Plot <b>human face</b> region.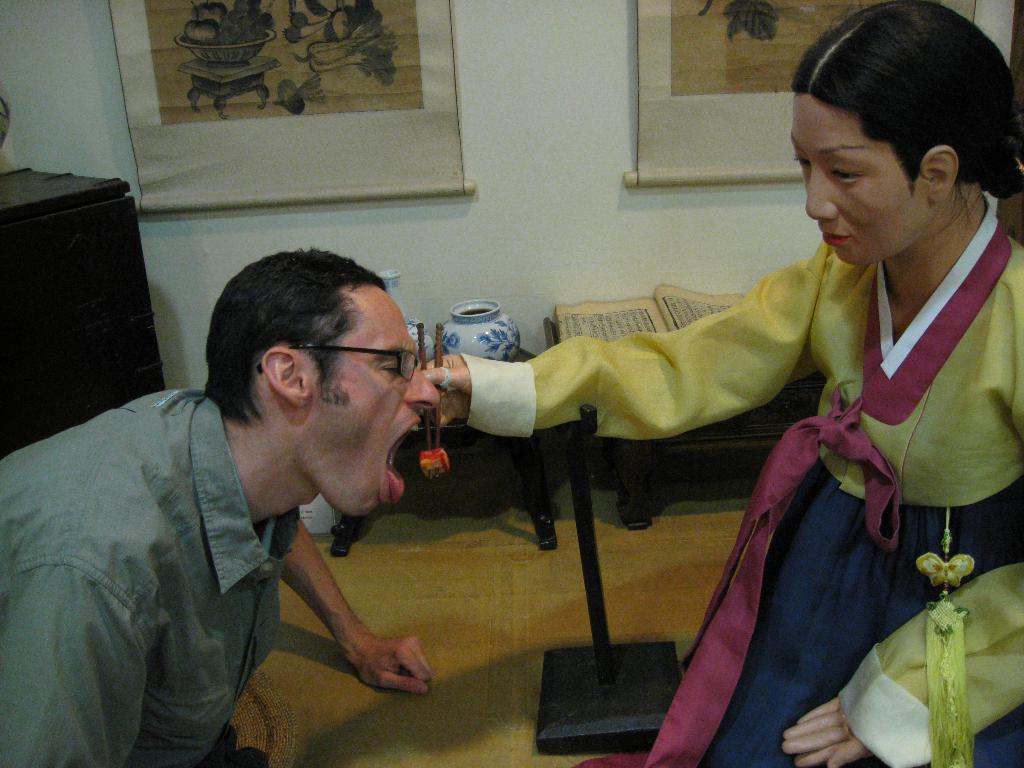
Plotted at [788,93,926,264].
